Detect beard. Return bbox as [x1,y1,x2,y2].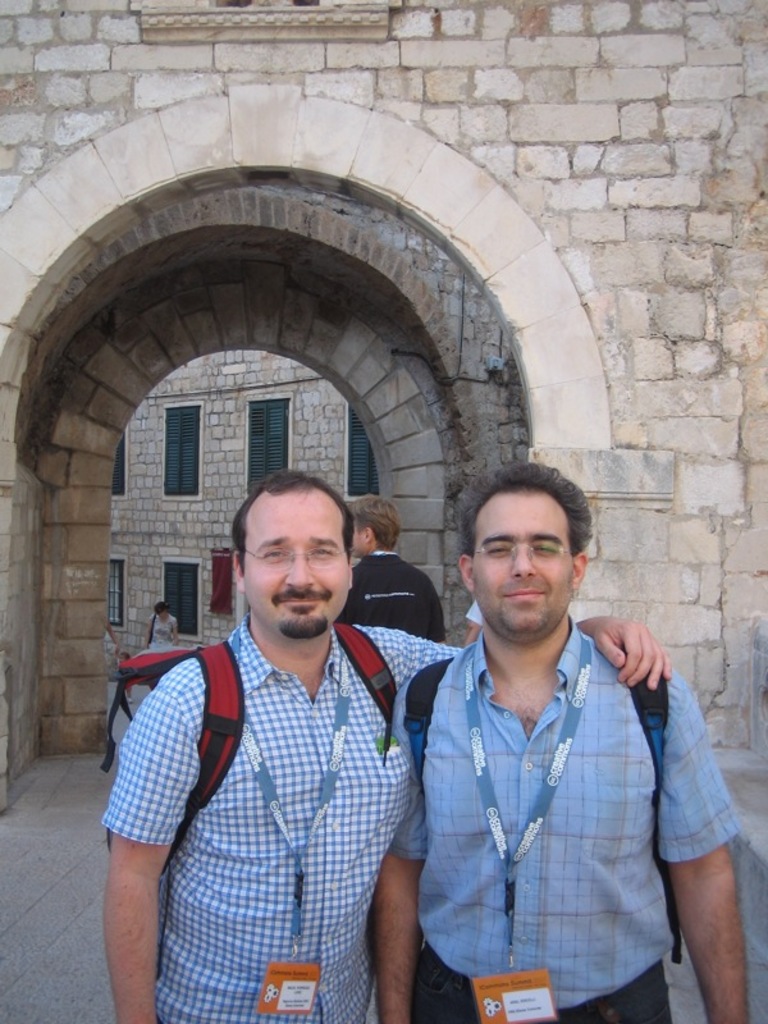
[279,611,329,643].
